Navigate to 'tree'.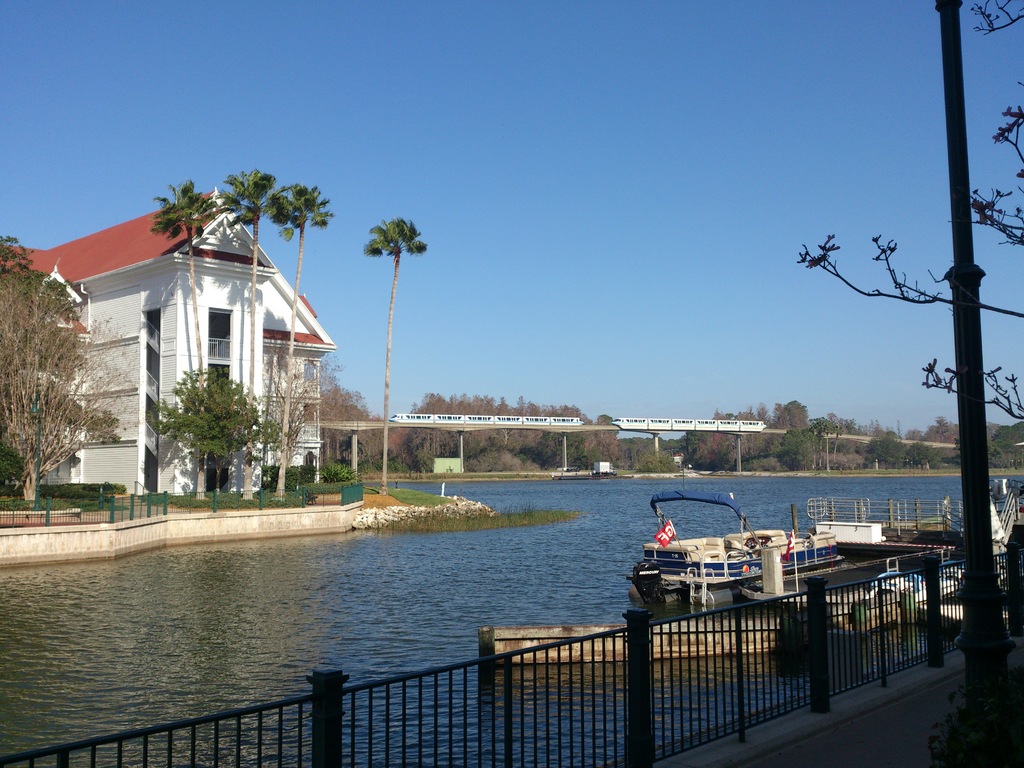
Navigation target: box=[12, 266, 127, 498].
